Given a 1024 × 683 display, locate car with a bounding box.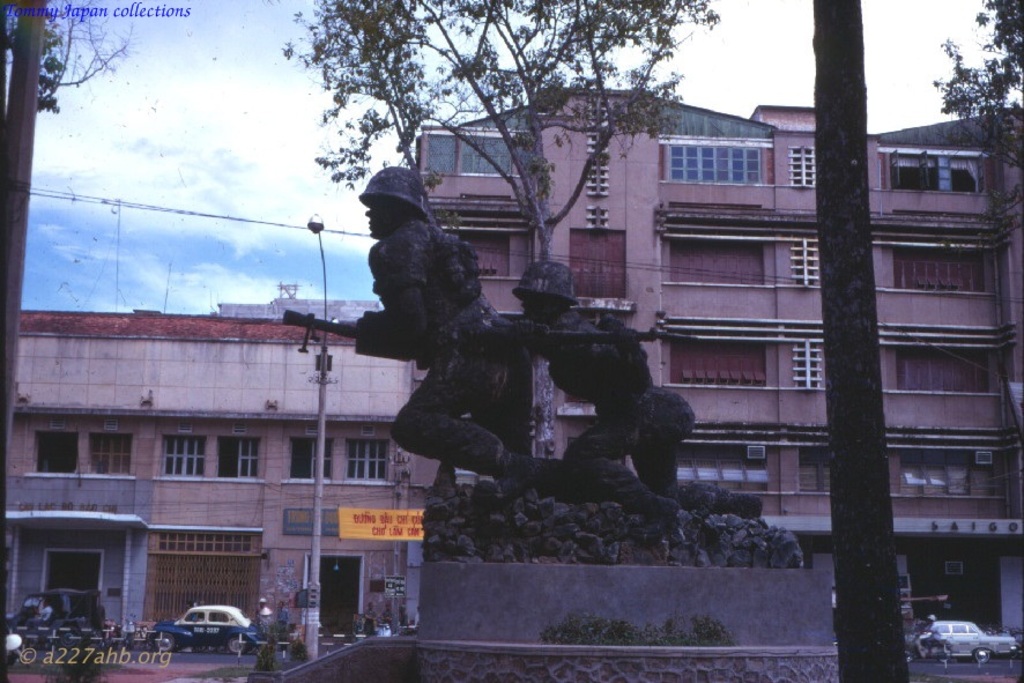
Located: 148 602 266 656.
